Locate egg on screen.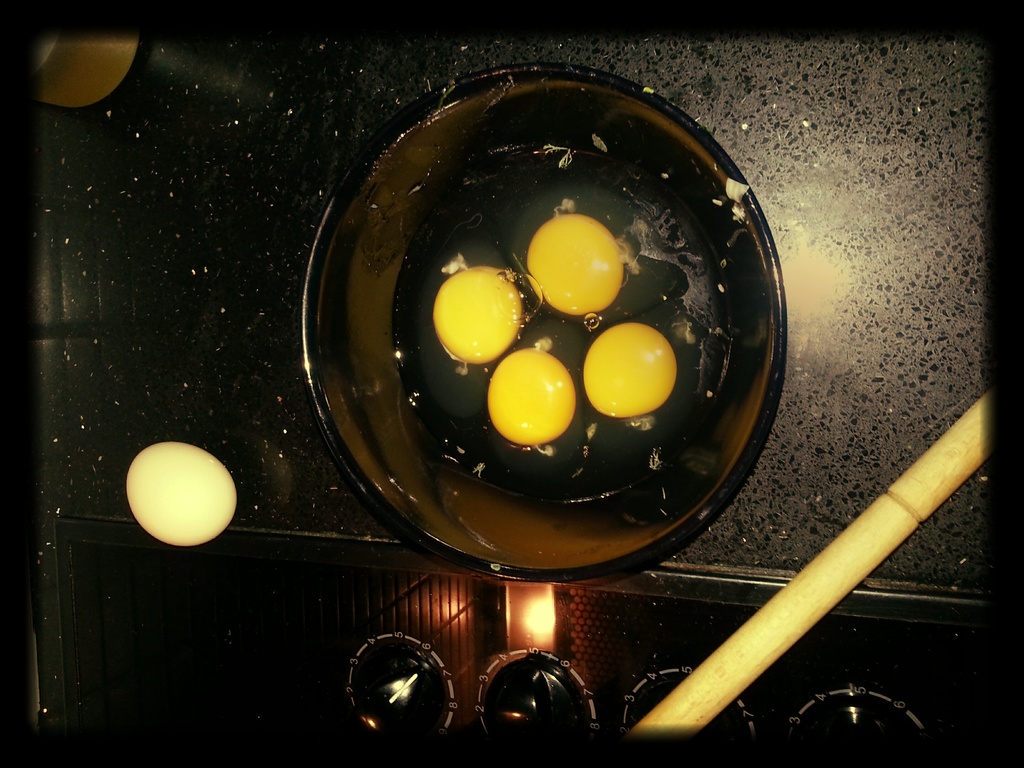
On screen at {"x1": 123, "y1": 442, "x2": 235, "y2": 547}.
